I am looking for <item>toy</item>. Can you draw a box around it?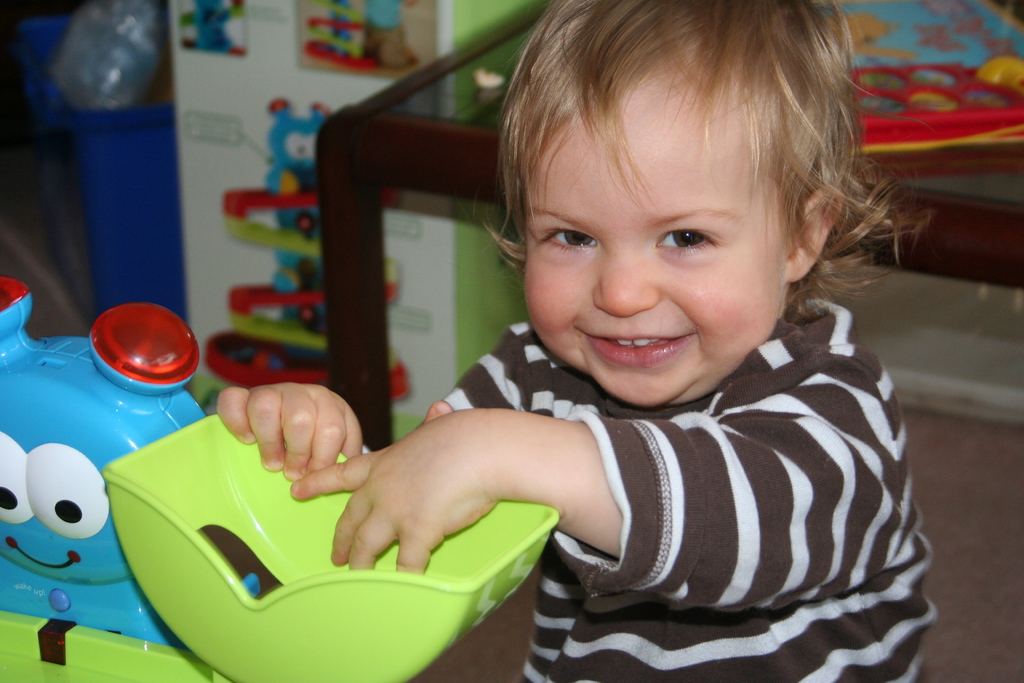
Sure, the bounding box is 0 275 283 649.
